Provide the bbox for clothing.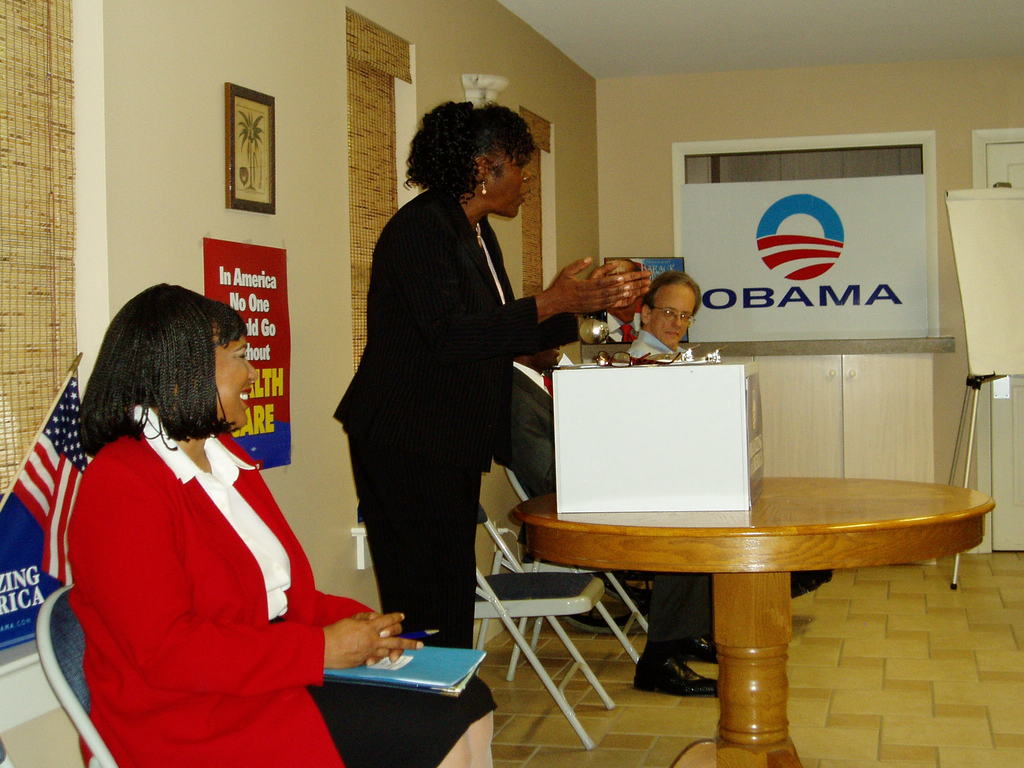
<region>61, 387, 501, 767</region>.
